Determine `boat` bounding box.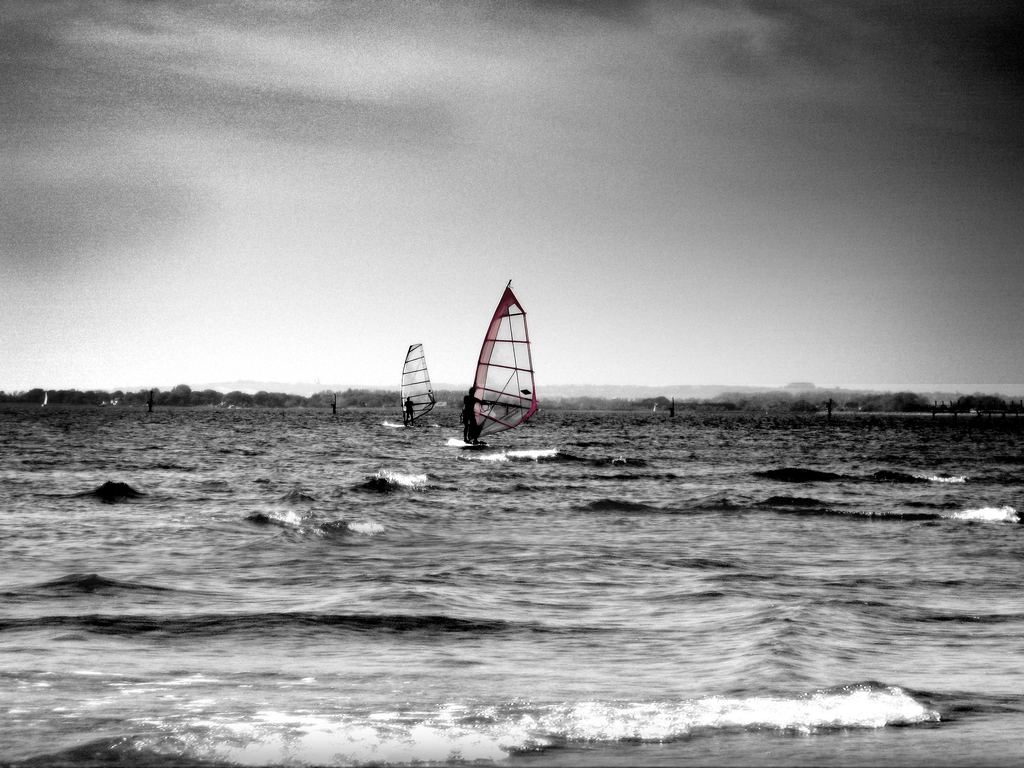
Determined: [397, 346, 436, 437].
